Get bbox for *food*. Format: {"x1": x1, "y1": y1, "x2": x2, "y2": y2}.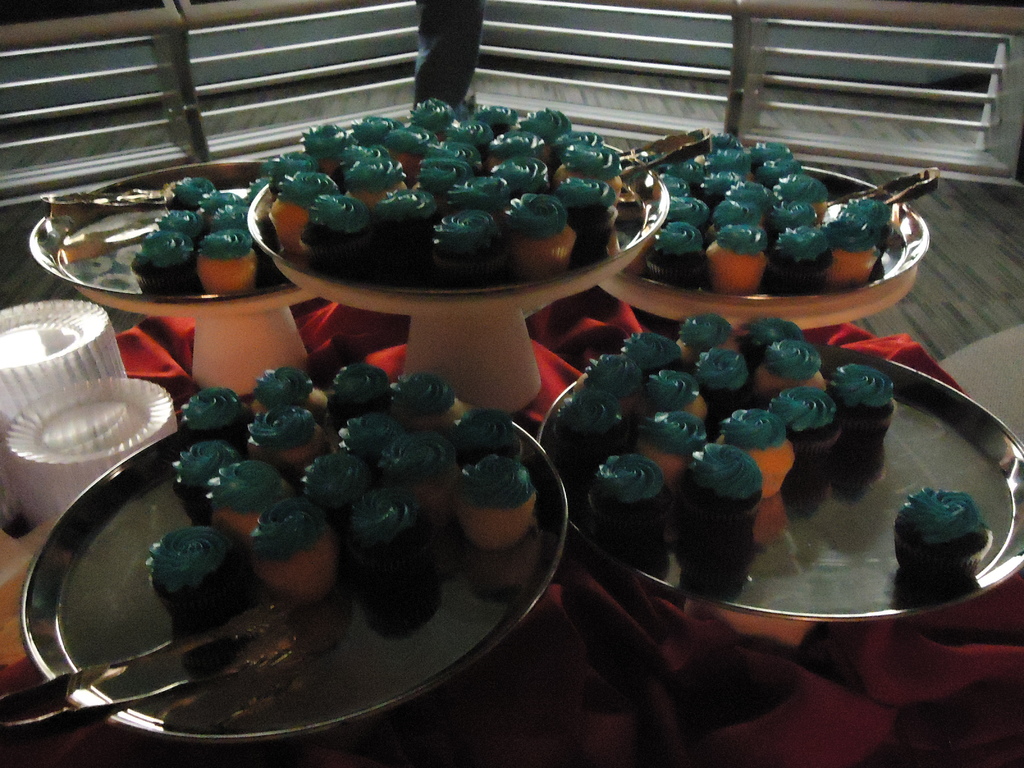
{"x1": 456, "y1": 460, "x2": 532, "y2": 550}.
